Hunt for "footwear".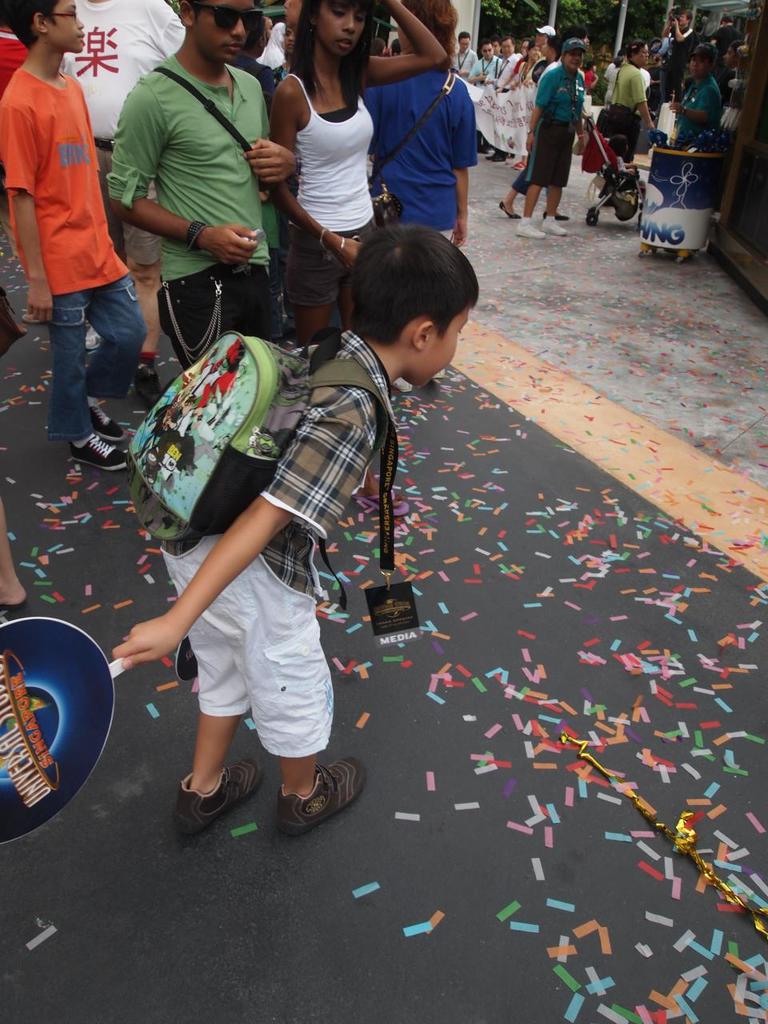
Hunted down at <box>498,202,518,220</box>.
